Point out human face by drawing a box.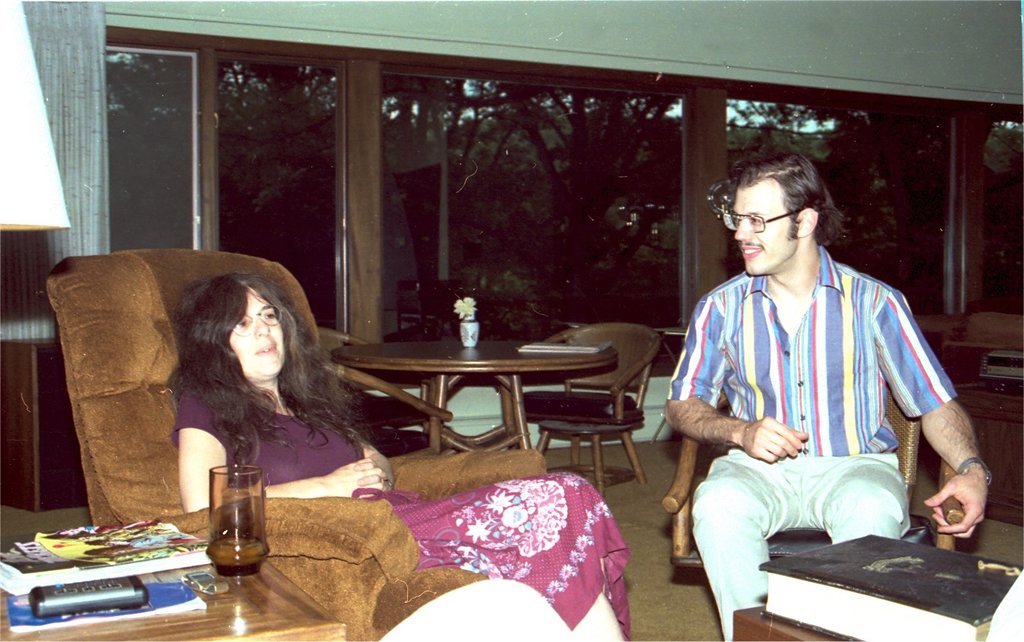
{"x1": 229, "y1": 286, "x2": 282, "y2": 384}.
